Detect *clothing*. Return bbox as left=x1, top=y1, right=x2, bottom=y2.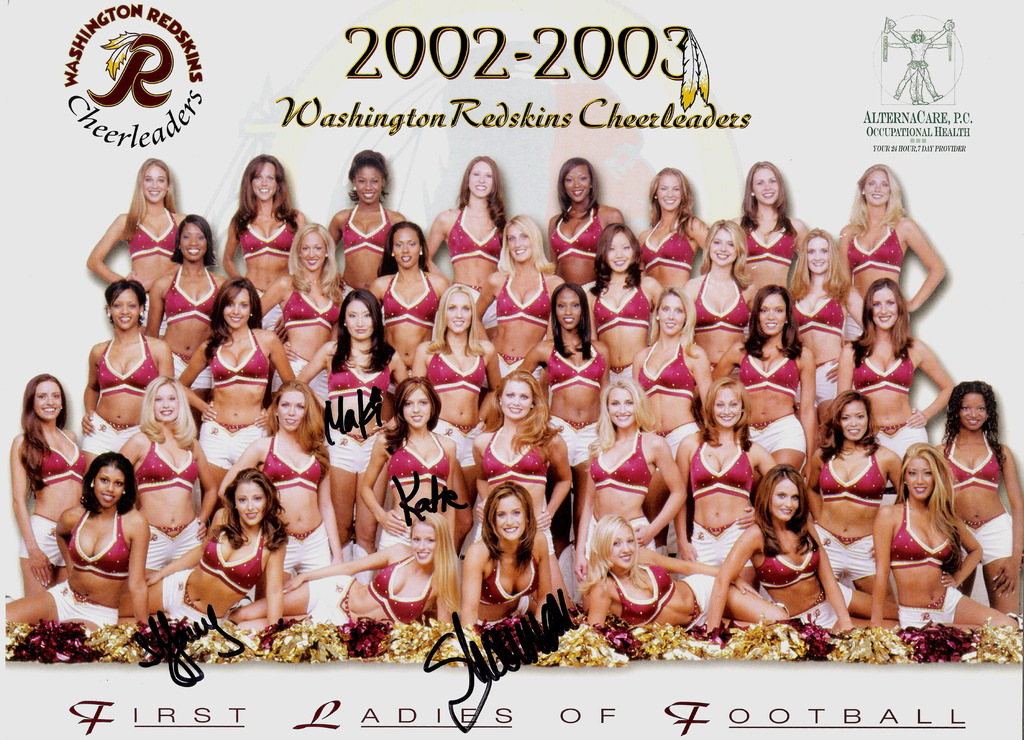
left=261, top=436, right=322, bottom=489.
